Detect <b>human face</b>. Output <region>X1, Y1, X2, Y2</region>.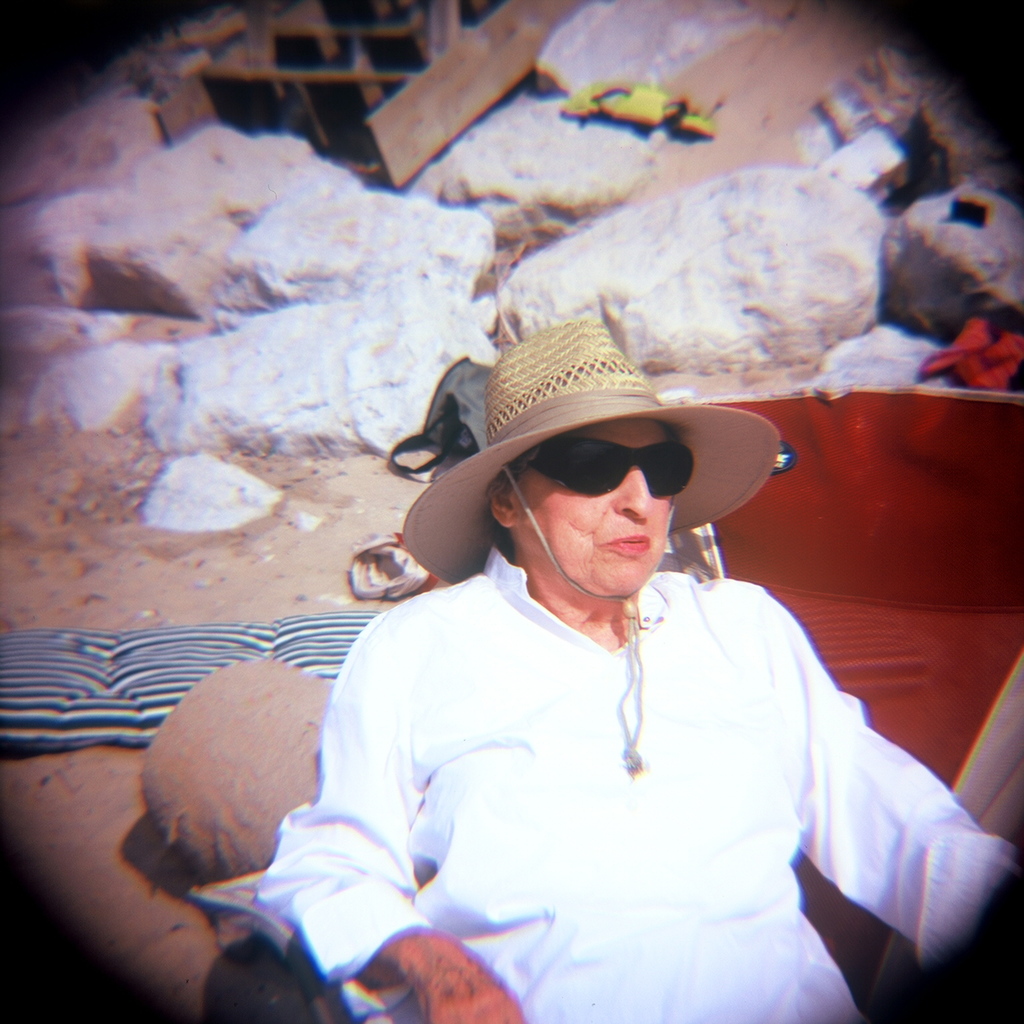
<region>514, 413, 694, 600</region>.
